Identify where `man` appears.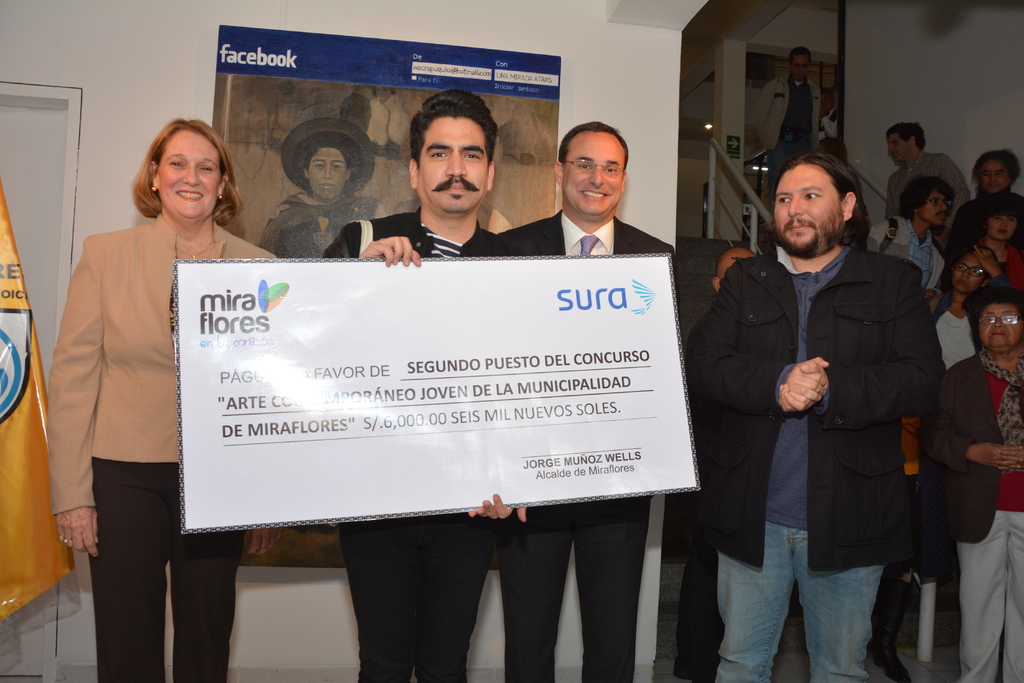
Appears at locate(677, 251, 753, 682).
